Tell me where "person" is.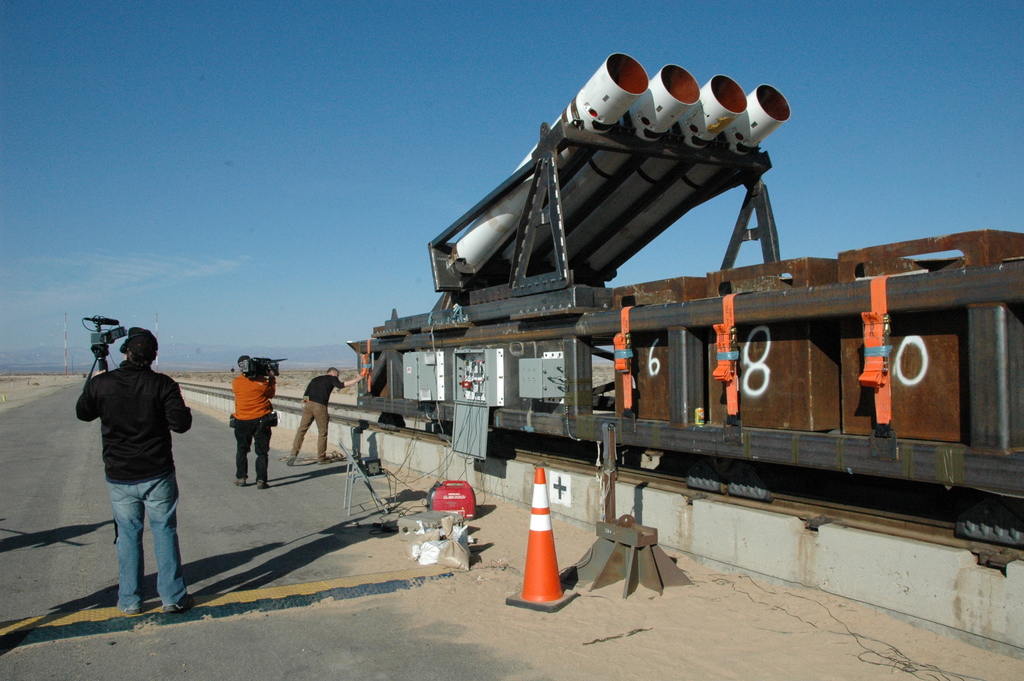
"person" is at BBox(284, 365, 374, 472).
